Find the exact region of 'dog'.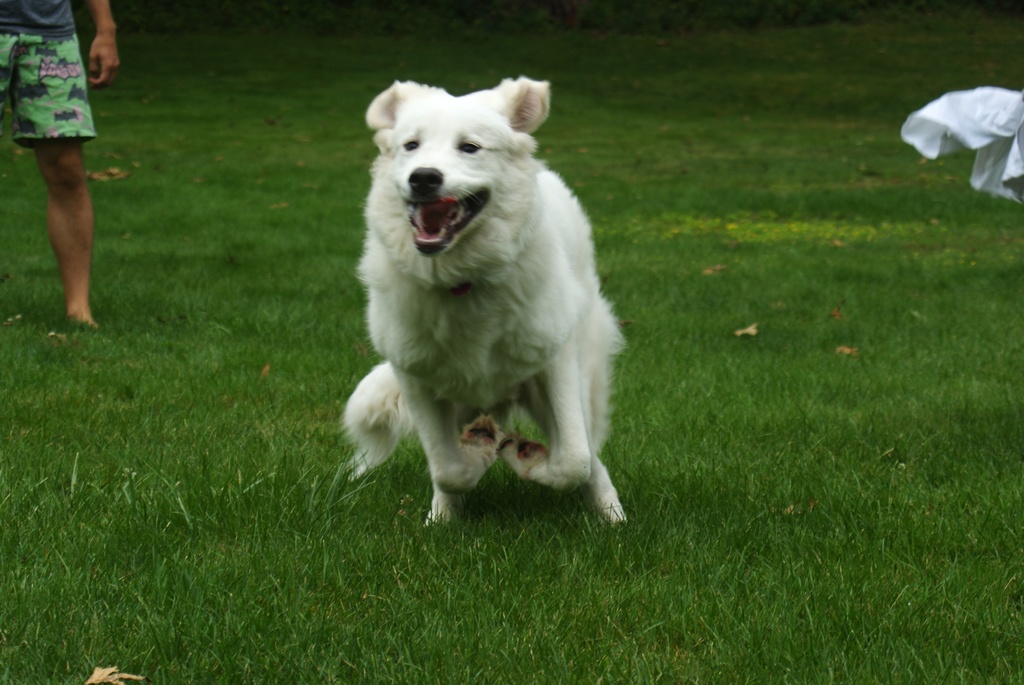
Exact region: [339, 69, 630, 526].
